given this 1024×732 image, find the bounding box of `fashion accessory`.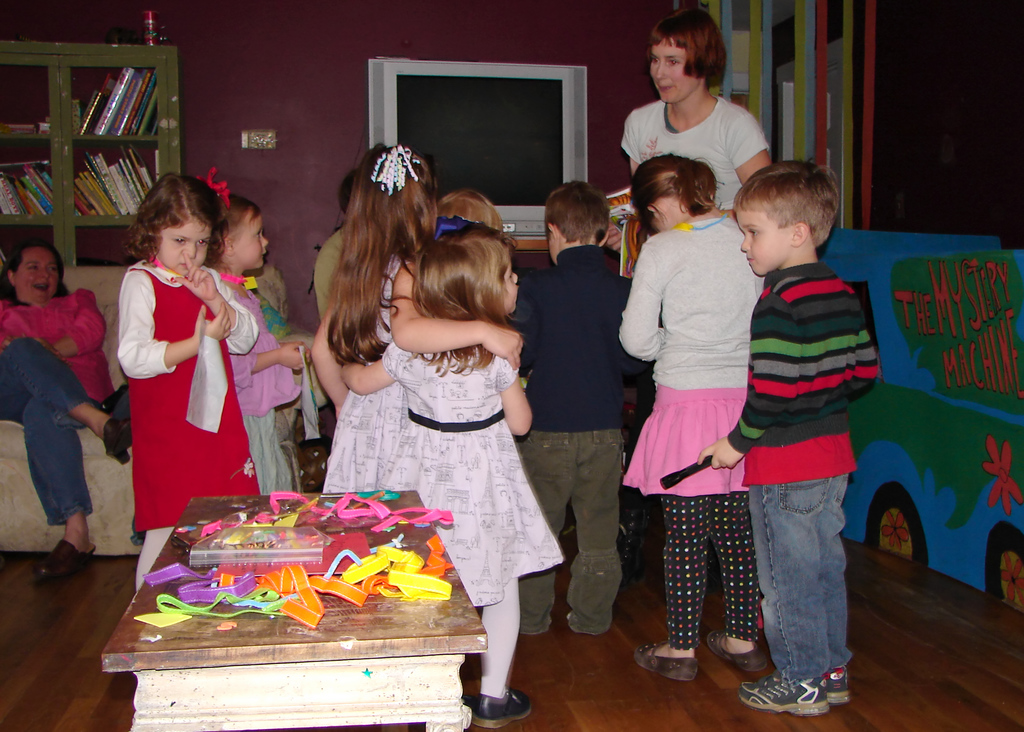
box(30, 539, 93, 578).
